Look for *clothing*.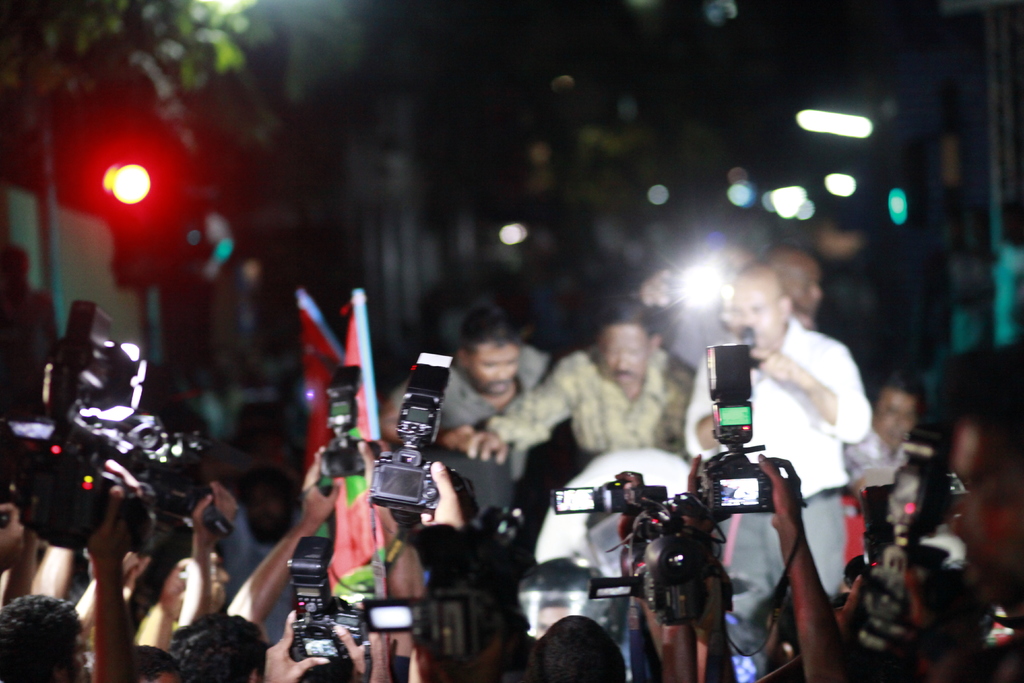
Found: left=383, top=345, right=553, bottom=482.
